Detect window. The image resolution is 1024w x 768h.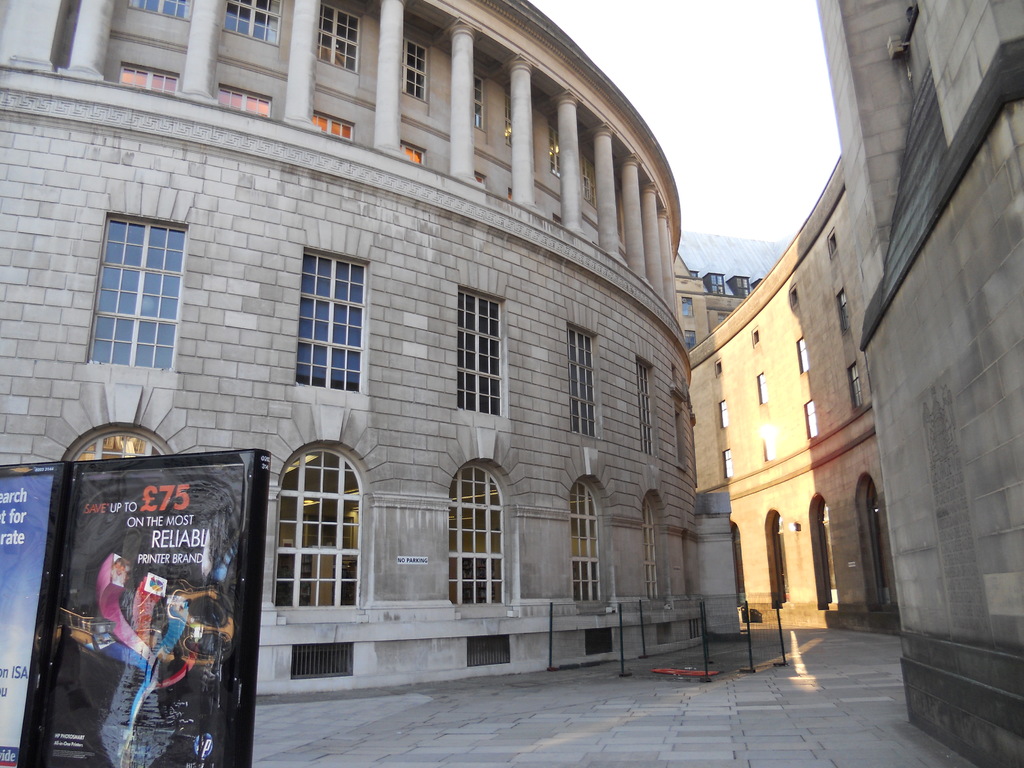
(115, 66, 175, 90).
